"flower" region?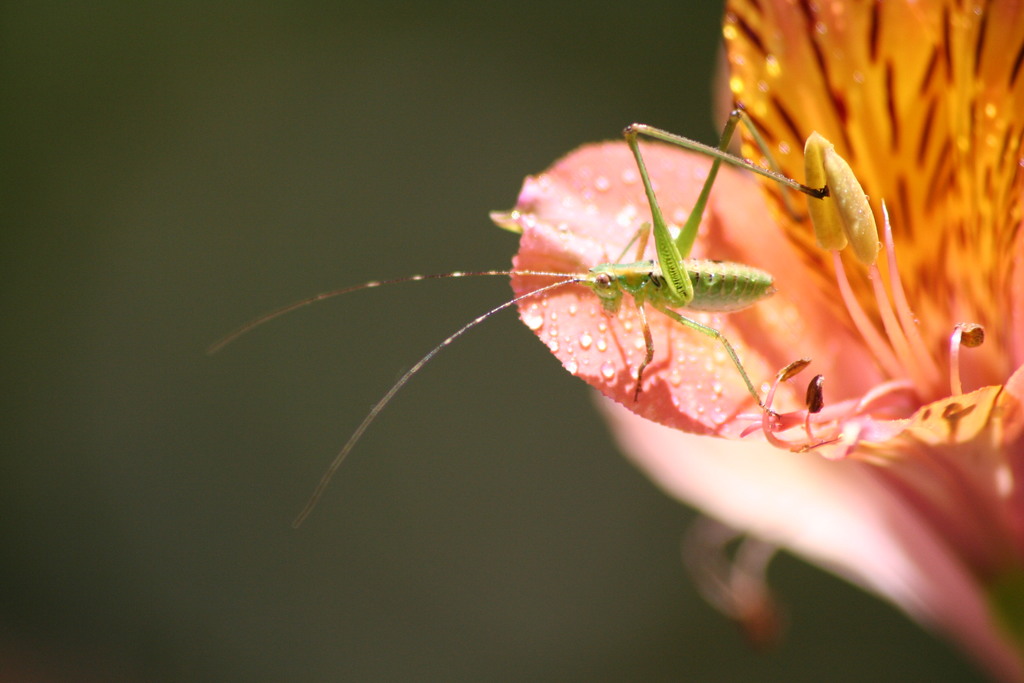
rect(505, 0, 1023, 682)
